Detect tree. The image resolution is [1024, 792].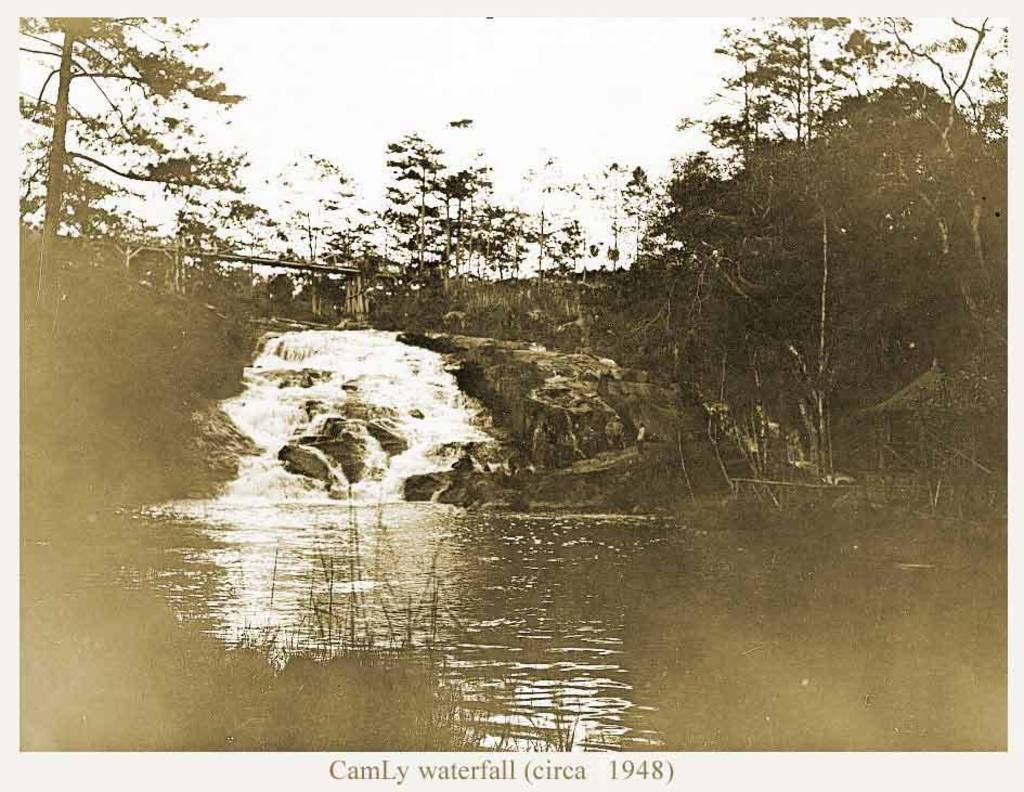
select_region(723, 74, 1007, 401).
